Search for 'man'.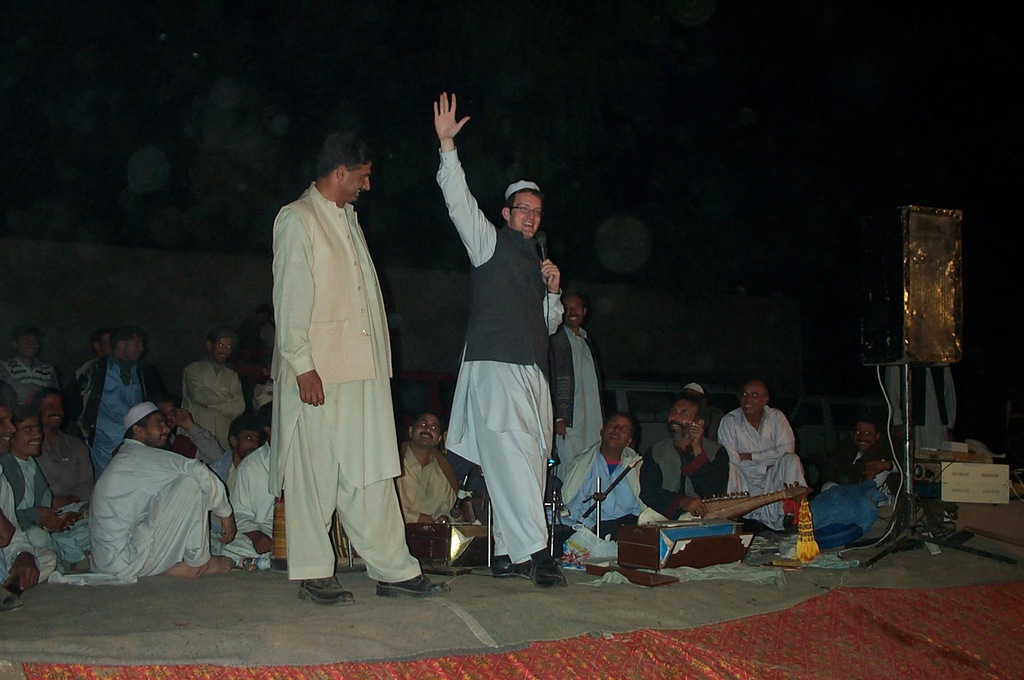
Found at <region>75, 325, 114, 381</region>.
